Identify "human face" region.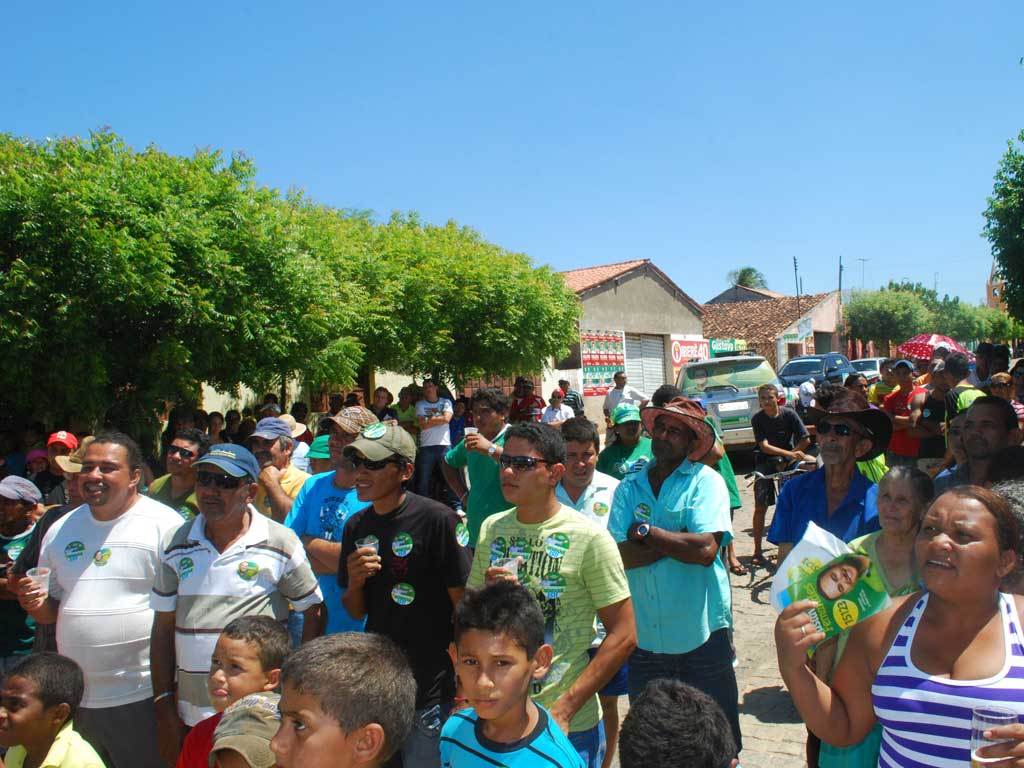
Region: 457/629/534/721.
